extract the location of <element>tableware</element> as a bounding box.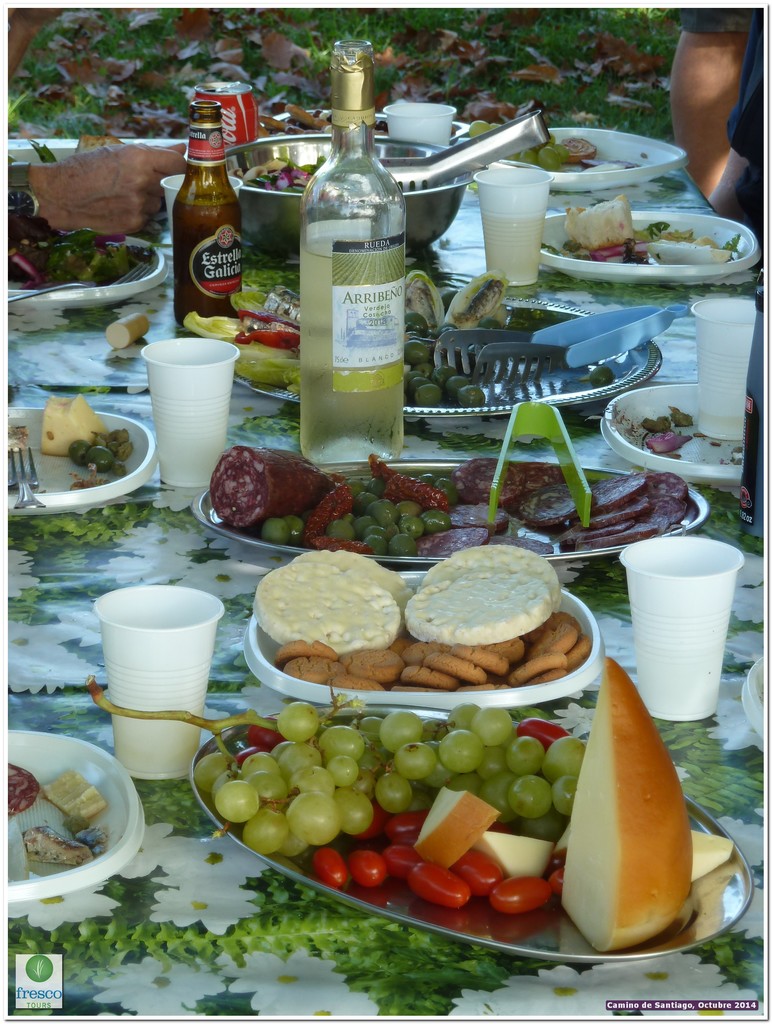
region(464, 156, 548, 287).
